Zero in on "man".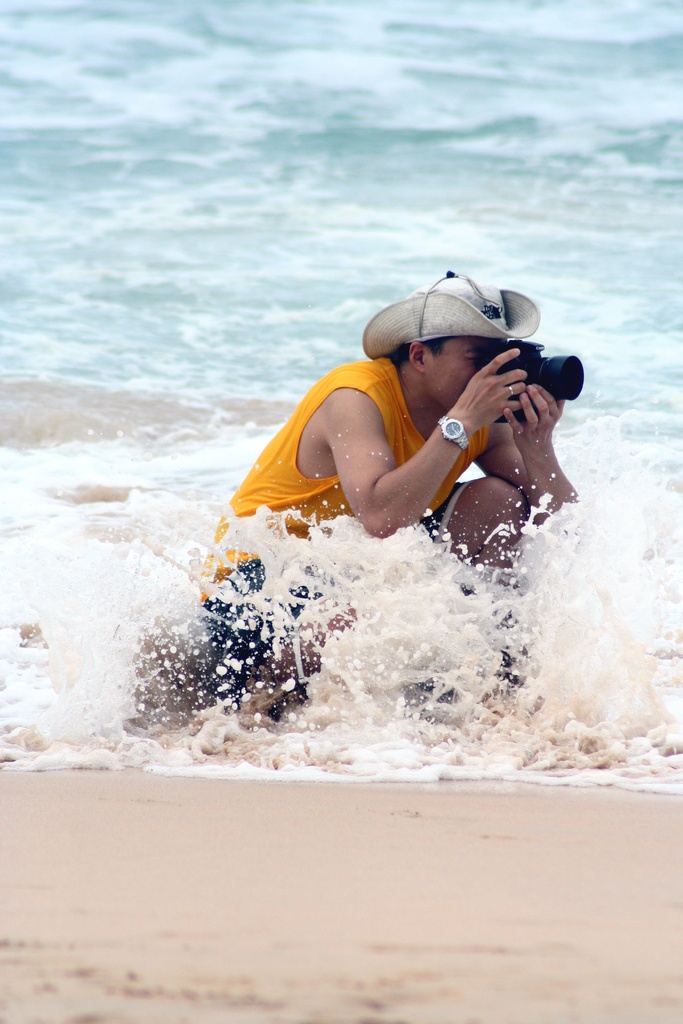
Zeroed in: <box>195,271,582,701</box>.
